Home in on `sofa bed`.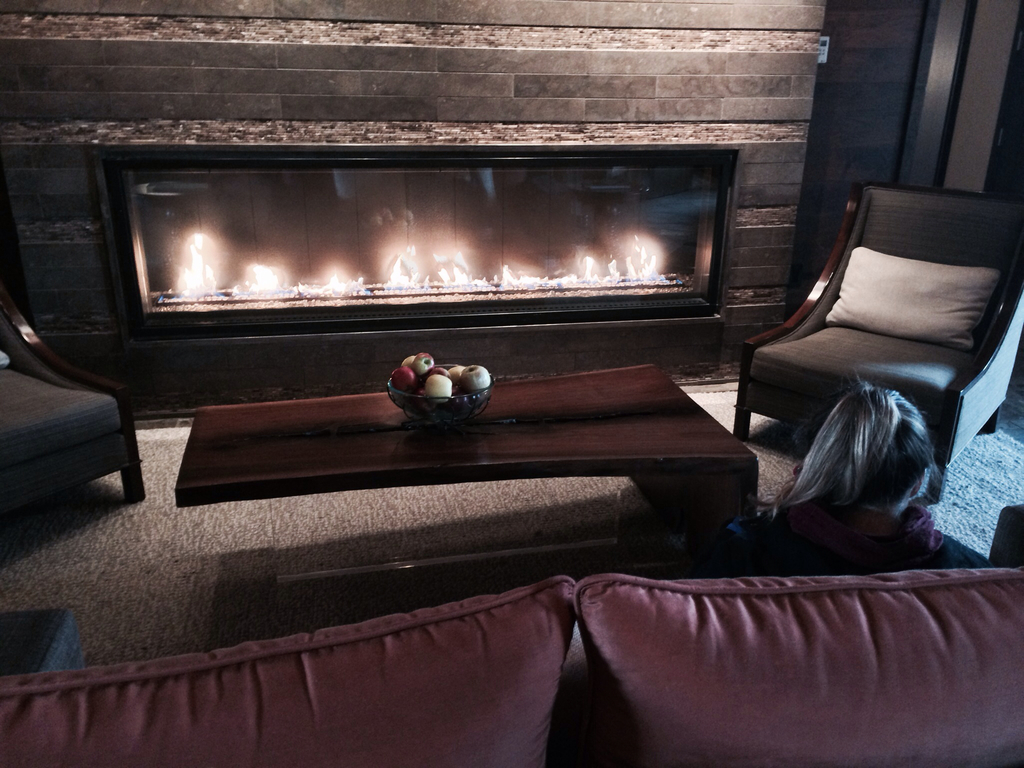
Homed in at left=732, top=181, right=1022, bottom=513.
